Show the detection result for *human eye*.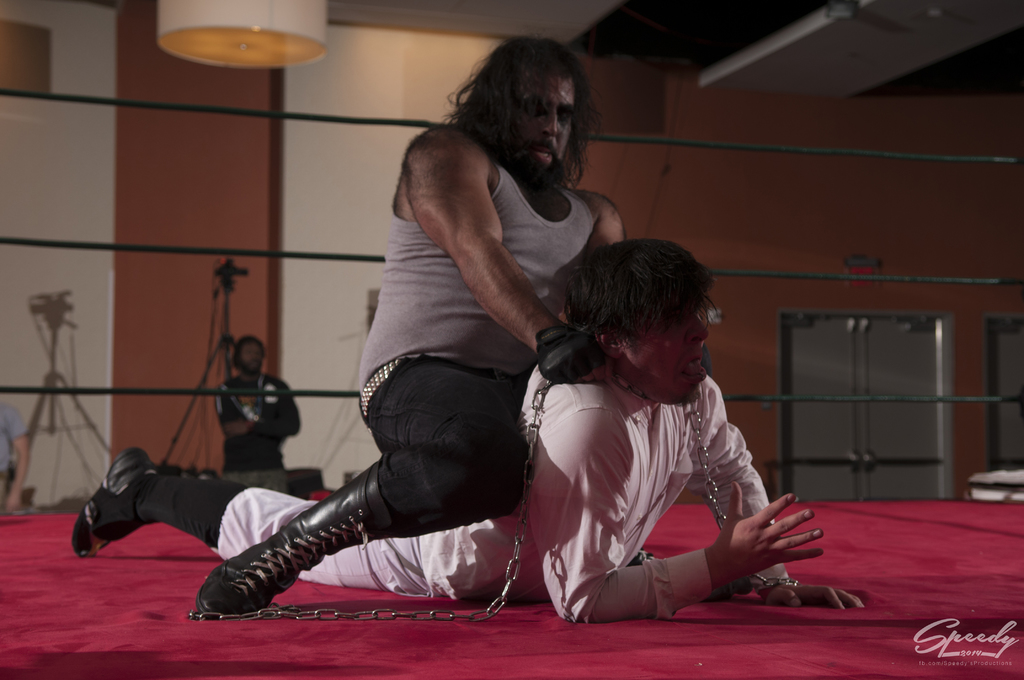
detection(520, 101, 550, 122).
